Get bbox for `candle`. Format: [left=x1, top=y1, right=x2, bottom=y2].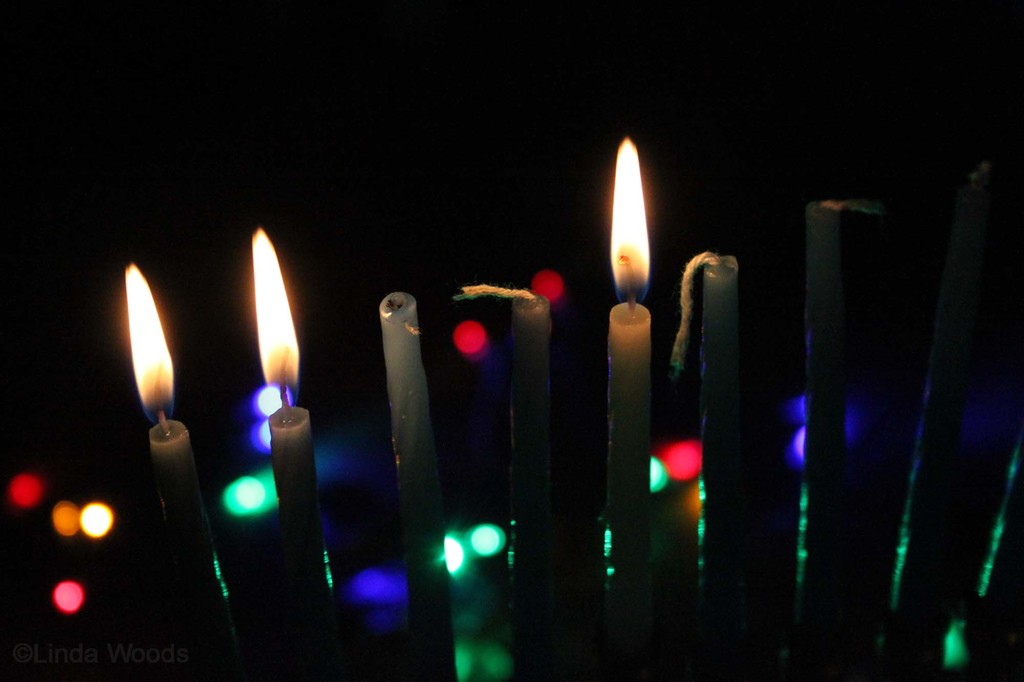
[left=132, top=252, right=253, bottom=681].
